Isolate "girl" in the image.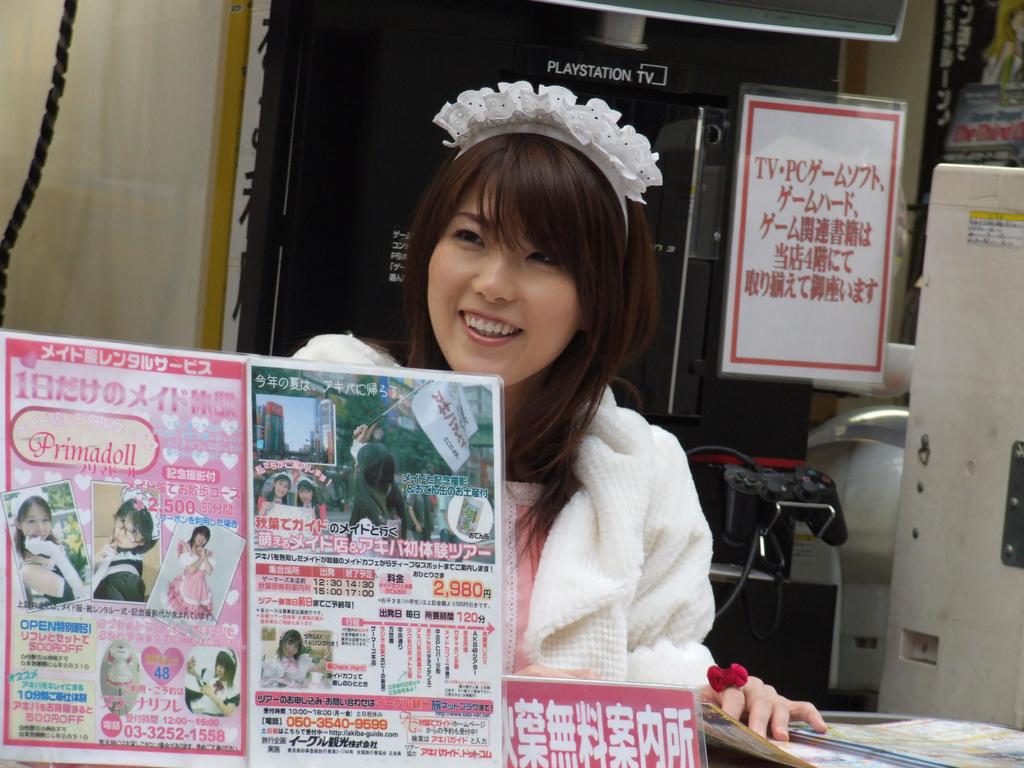
Isolated region: 348/420/410/541.
